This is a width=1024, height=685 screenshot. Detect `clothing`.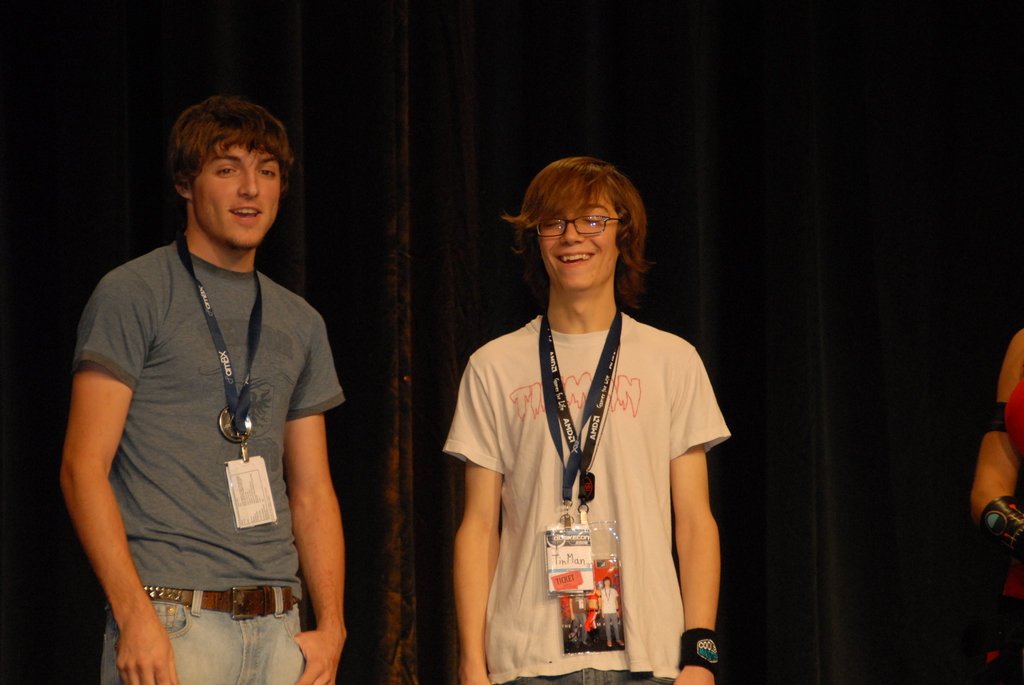
{"left": 456, "top": 277, "right": 726, "bottom": 656}.
